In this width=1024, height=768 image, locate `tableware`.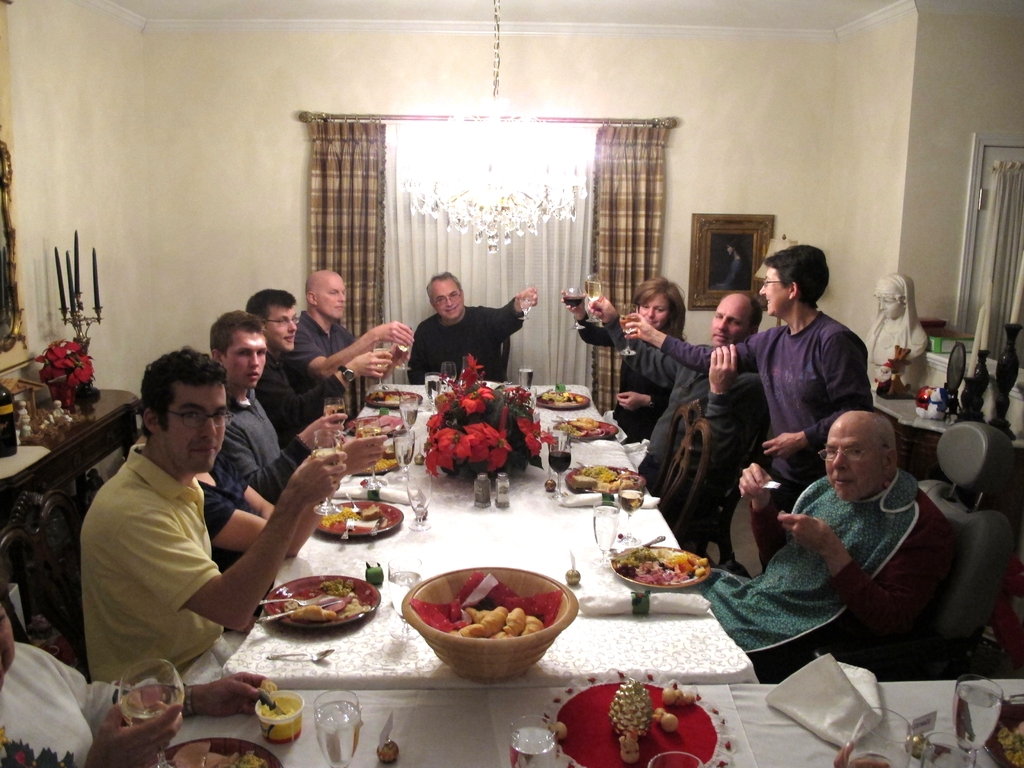
Bounding box: (532, 388, 592, 410).
